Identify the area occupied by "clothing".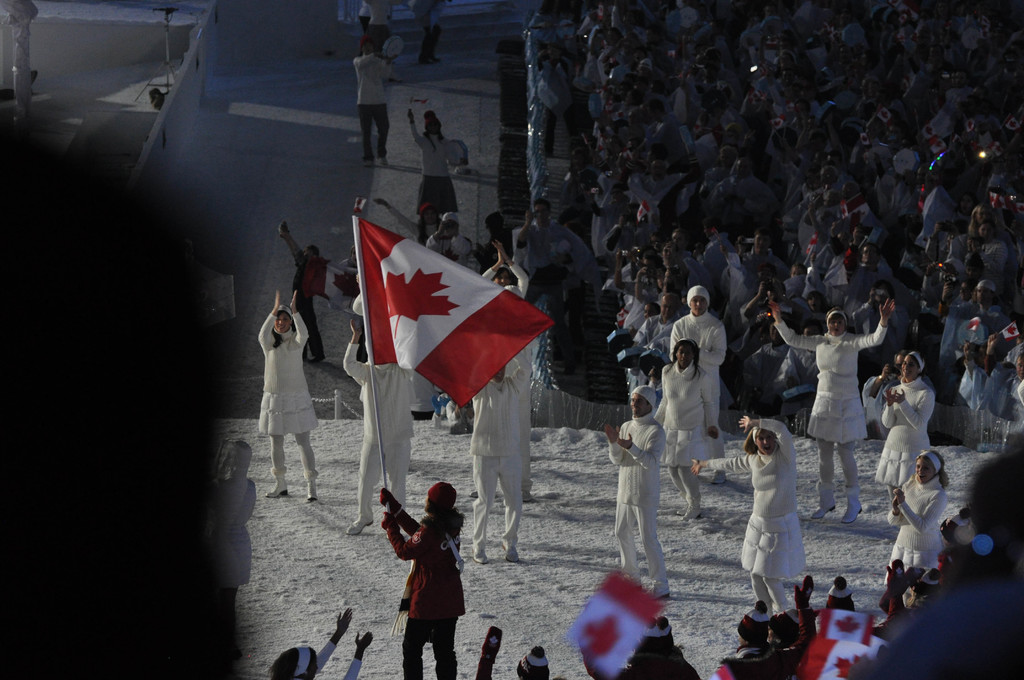
Area: (709, 415, 804, 580).
